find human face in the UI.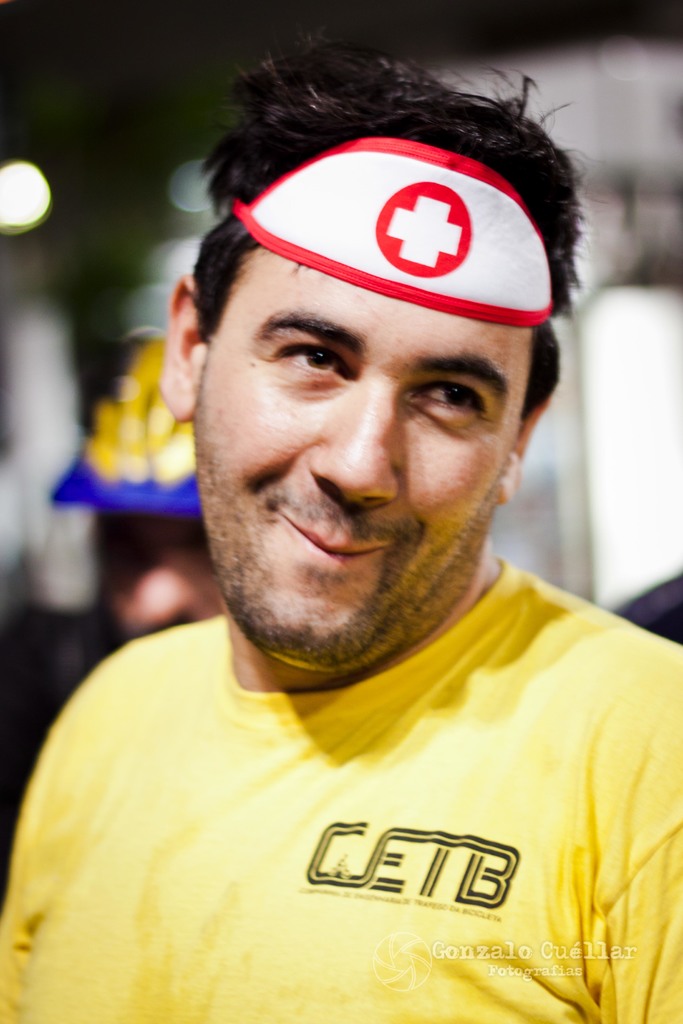
UI element at x1=192, y1=249, x2=541, y2=681.
